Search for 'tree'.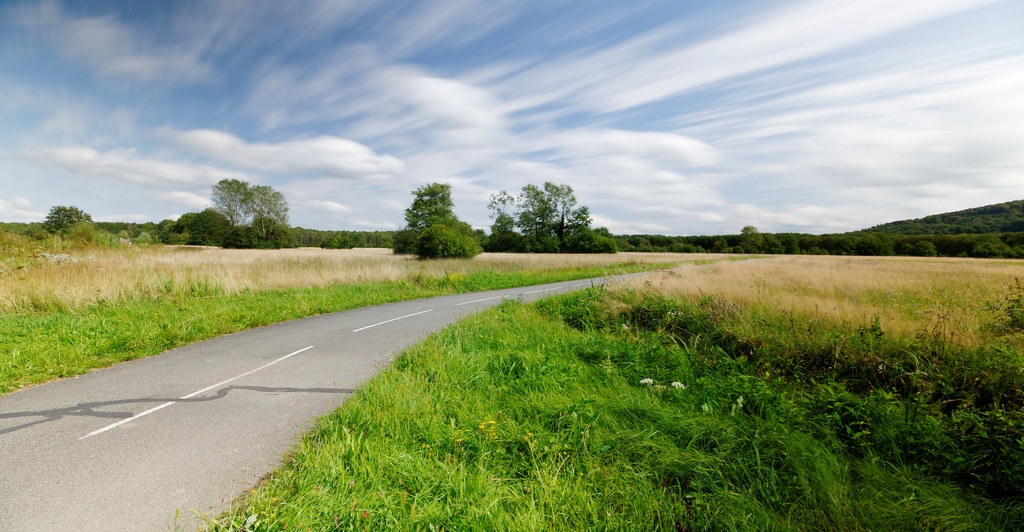
Found at x1=38, y1=200, x2=97, y2=234.
